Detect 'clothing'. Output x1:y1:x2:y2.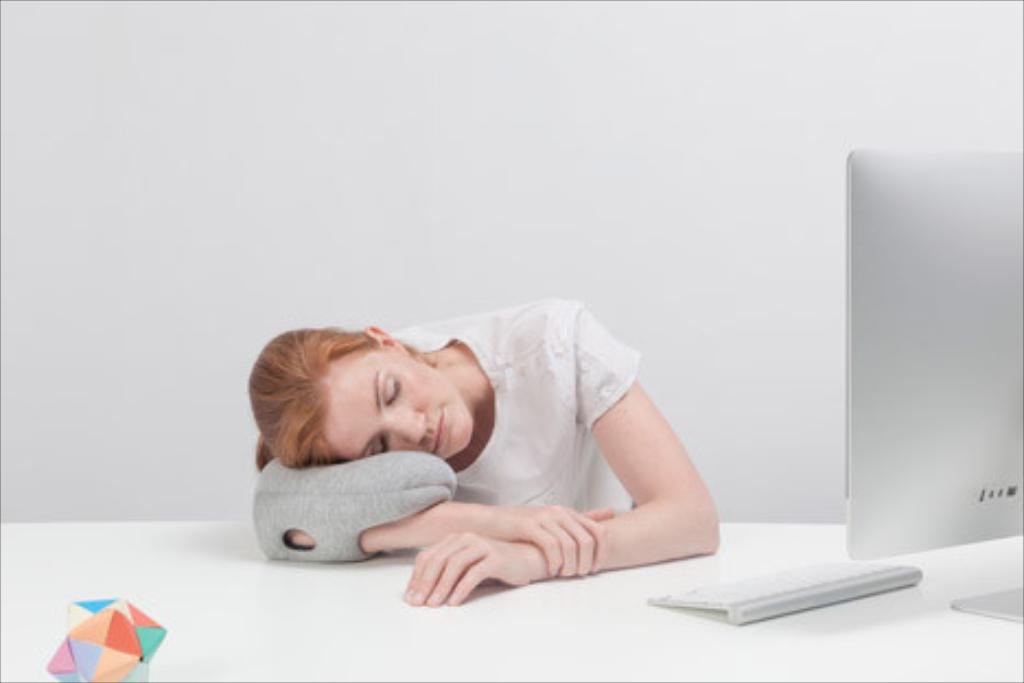
256:302:637:565.
